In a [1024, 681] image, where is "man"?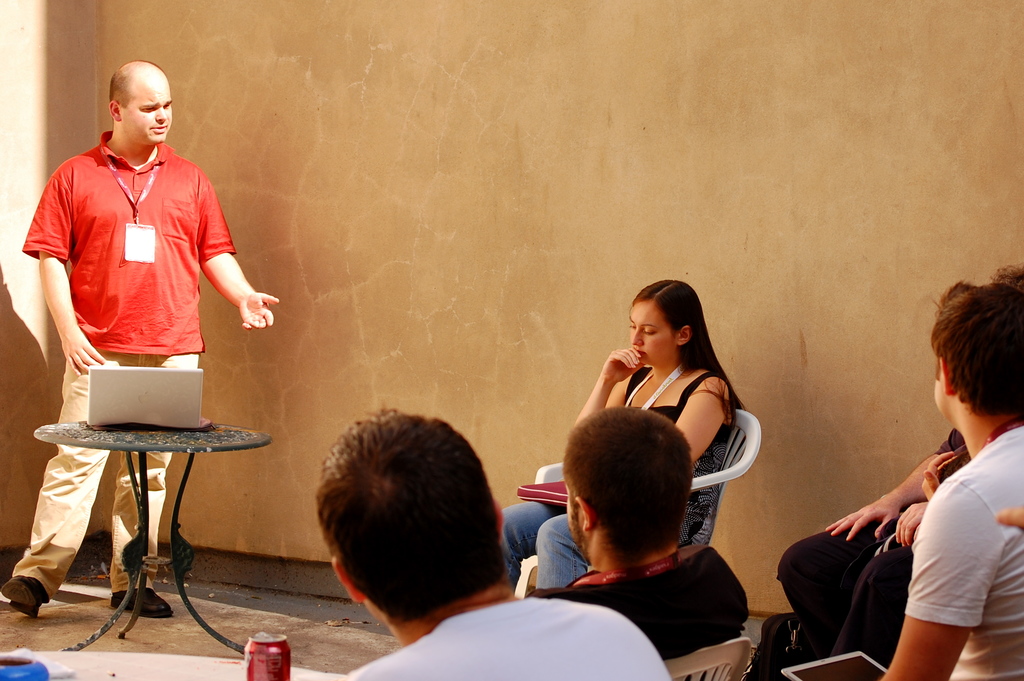
region(309, 399, 680, 680).
